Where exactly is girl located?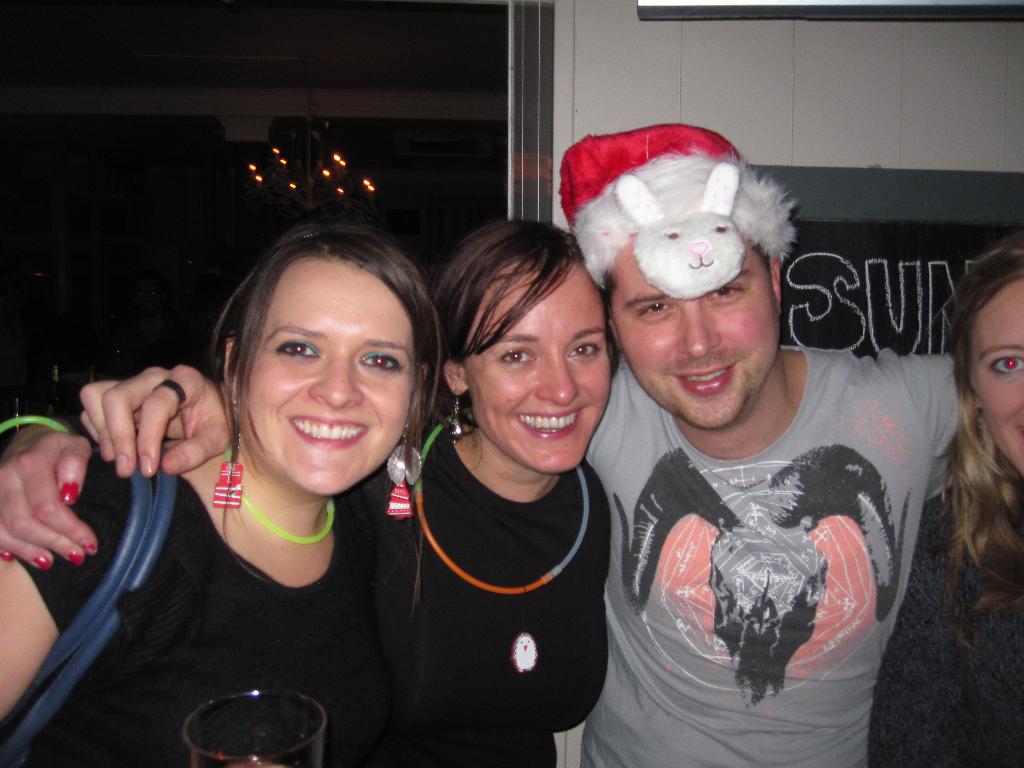
Its bounding box is <box>0,220,451,767</box>.
